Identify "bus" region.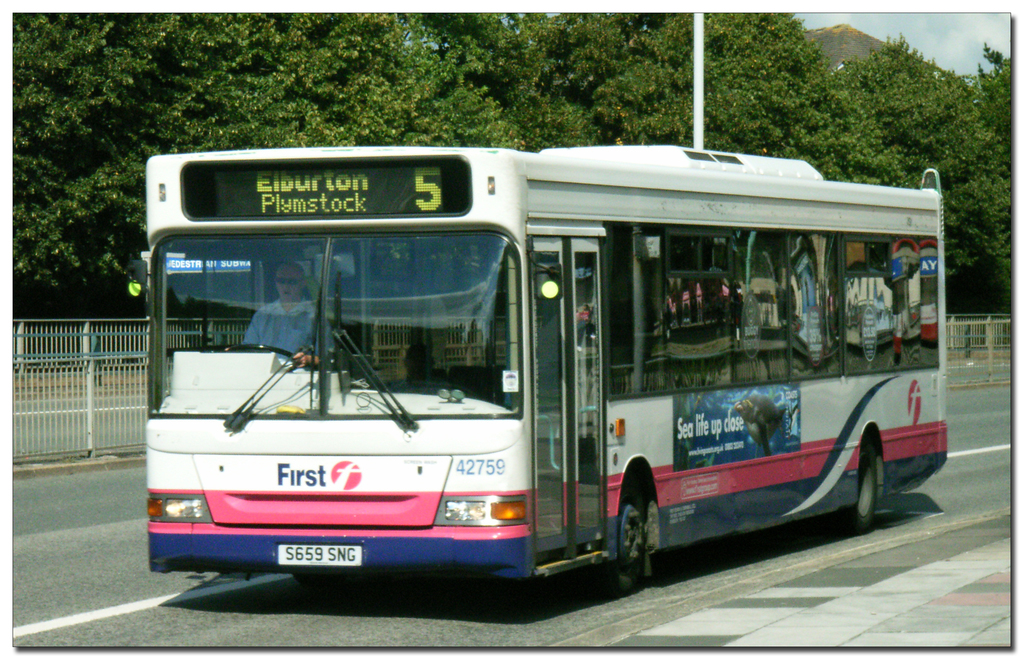
Region: [127,139,952,596].
